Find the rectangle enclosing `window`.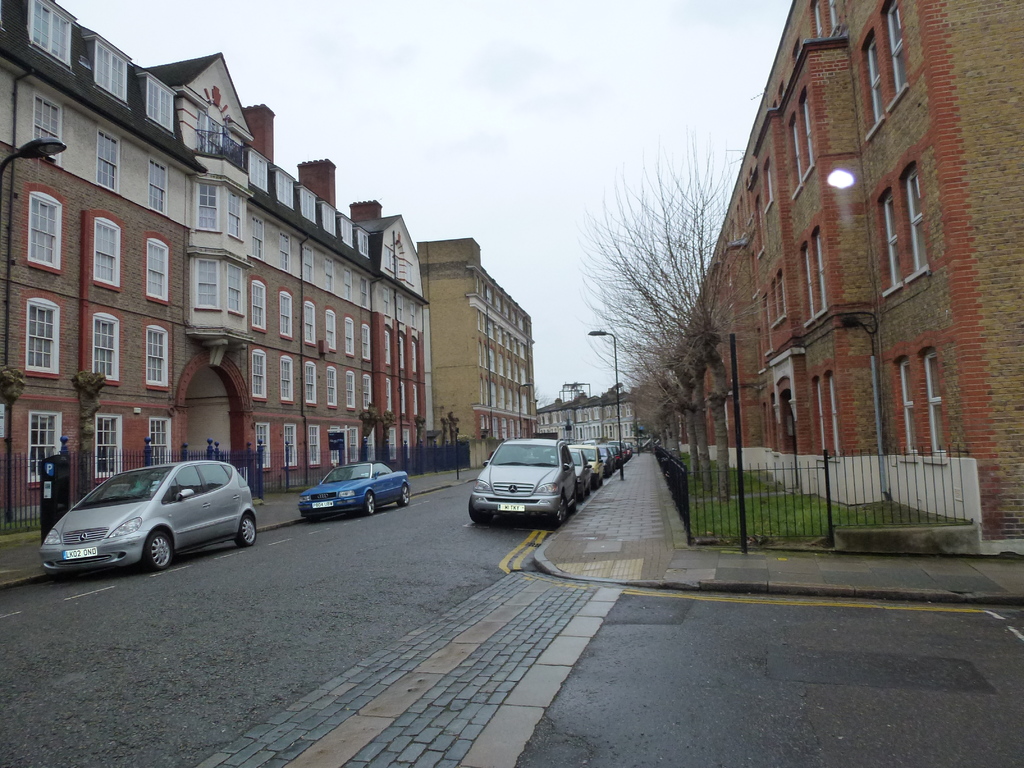
detection(328, 367, 334, 404).
